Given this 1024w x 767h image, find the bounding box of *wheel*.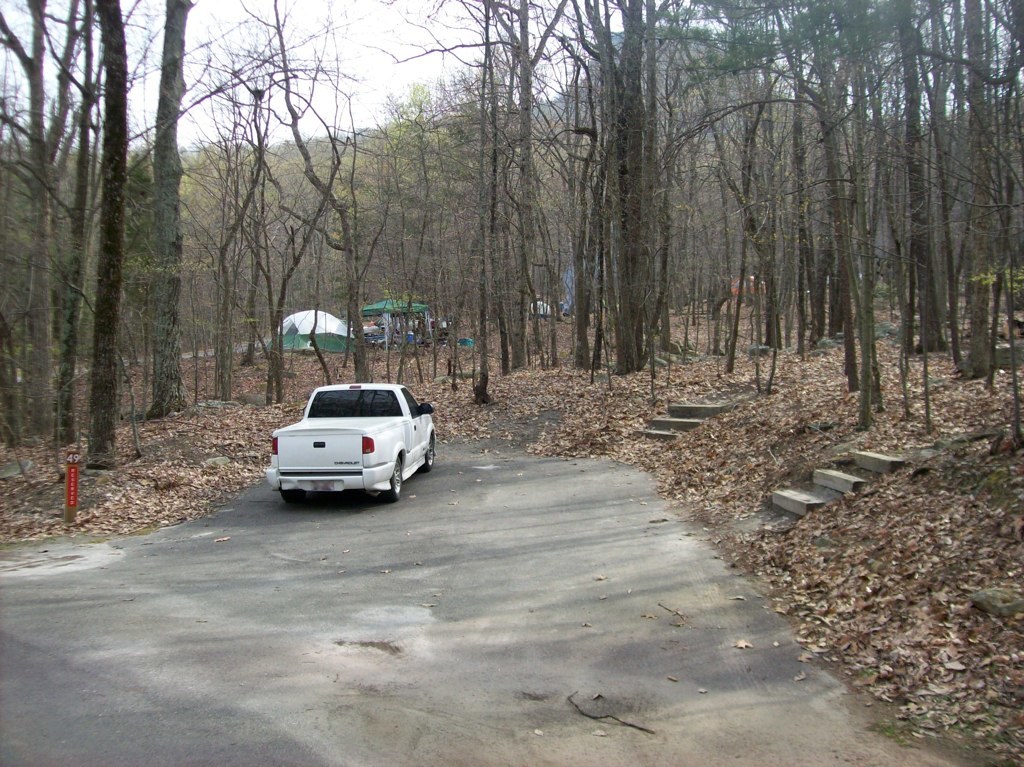
box=[279, 485, 304, 505].
